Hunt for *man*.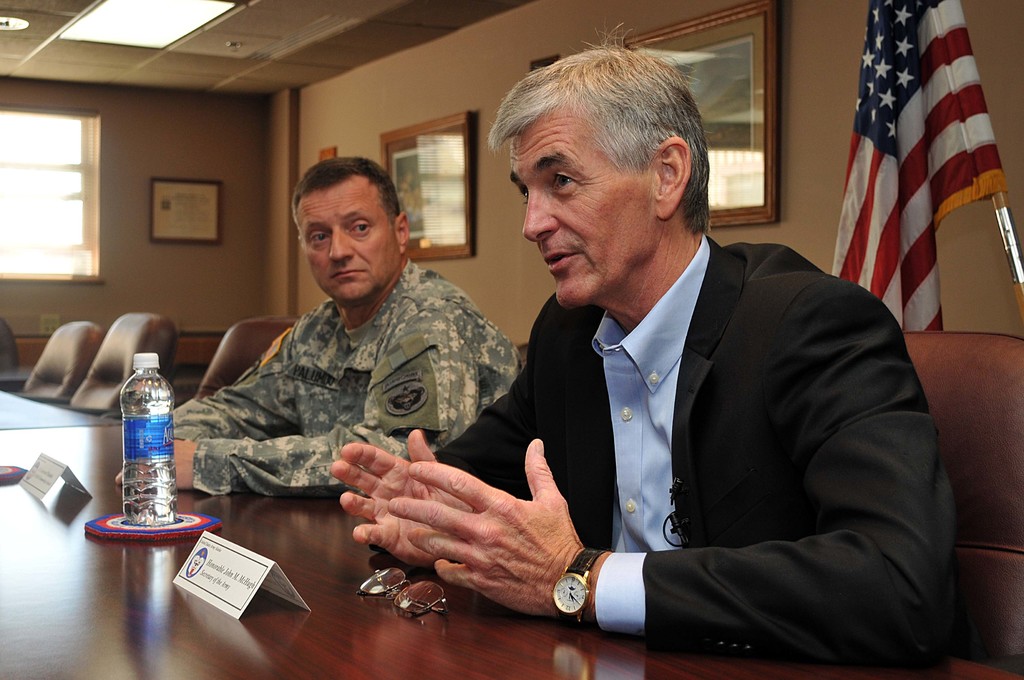
Hunted down at {"left": 394, "top": 89, "right": 938, "bottom": 648}.
